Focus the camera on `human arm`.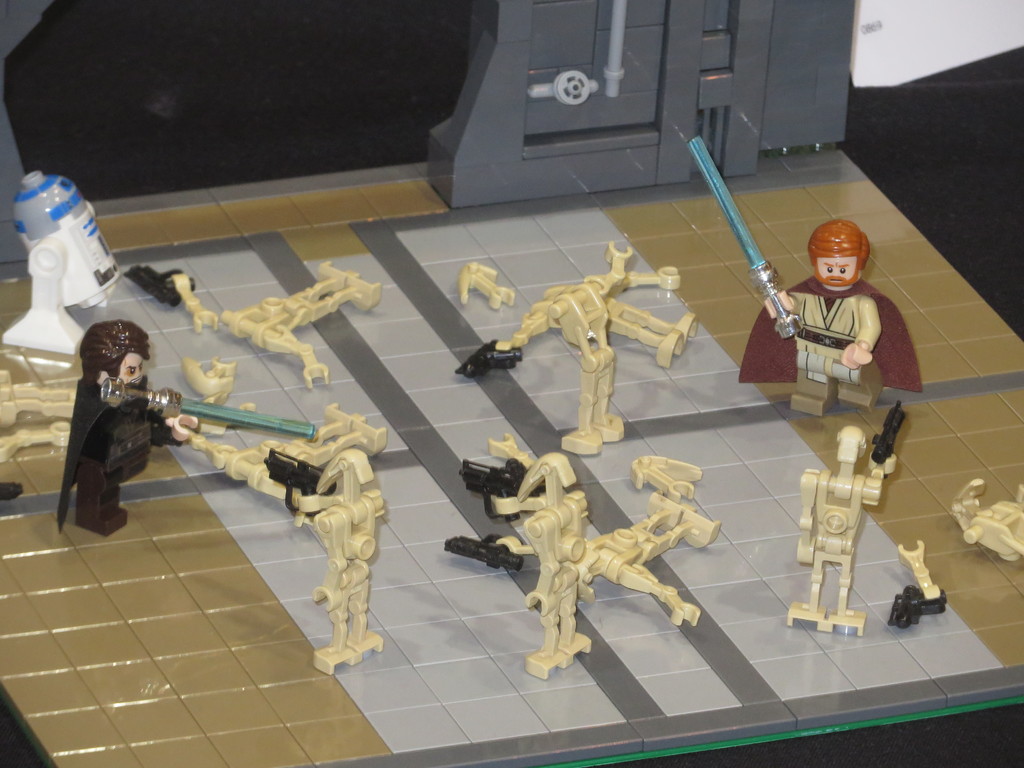
Focus region: 763, 288, 796, 319.
